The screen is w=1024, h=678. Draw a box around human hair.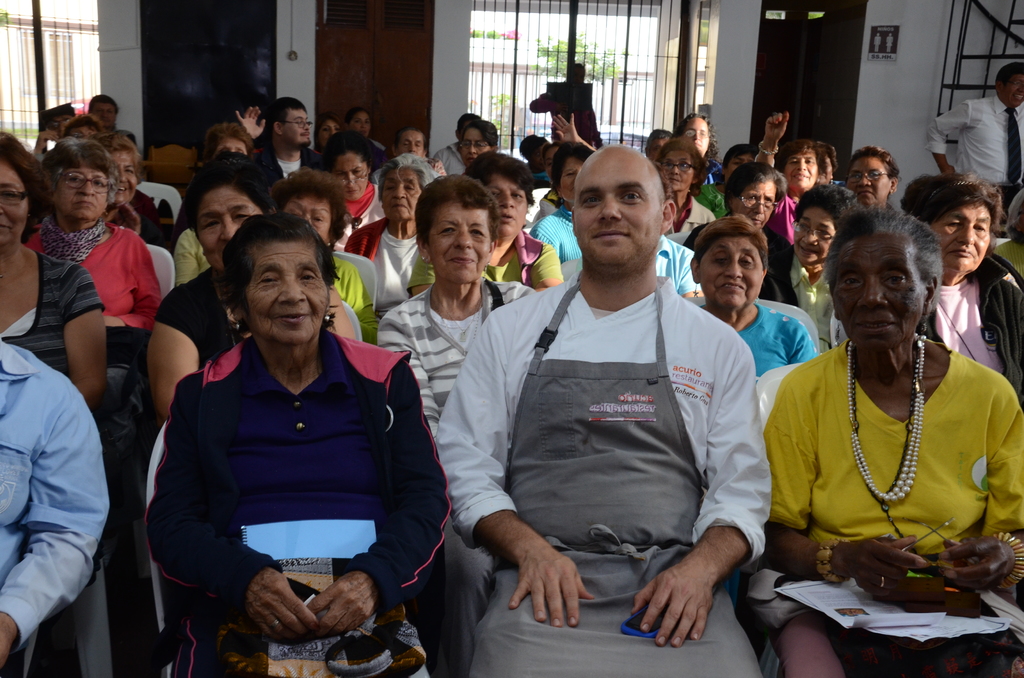
left=792, top=183, right=858, bottom=236.
